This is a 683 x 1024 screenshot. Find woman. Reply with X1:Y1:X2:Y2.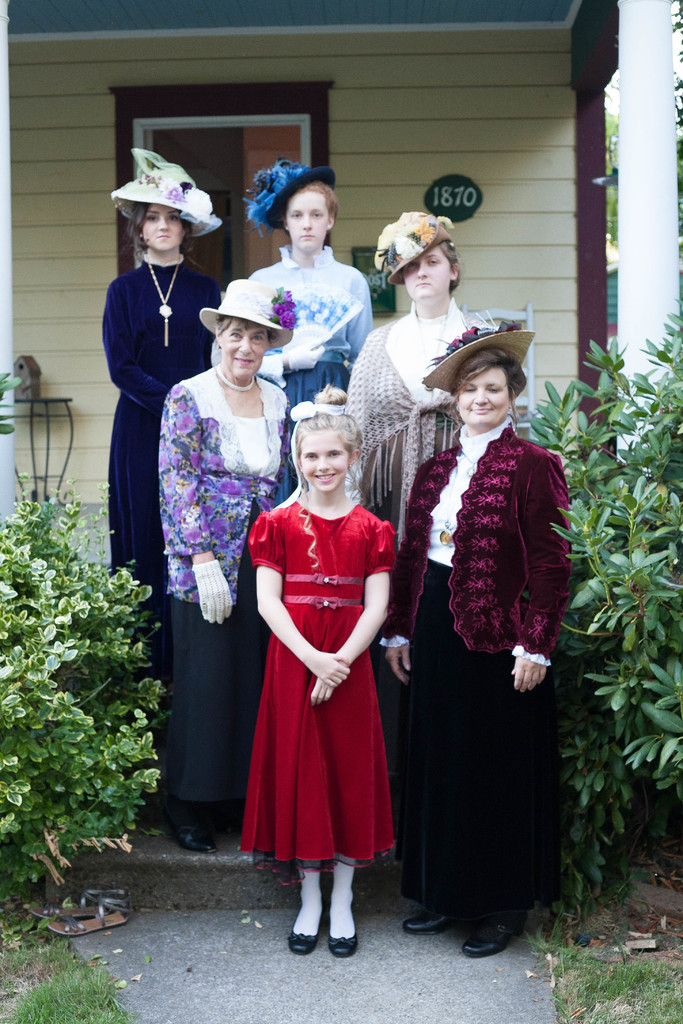
339:209:498:541.
